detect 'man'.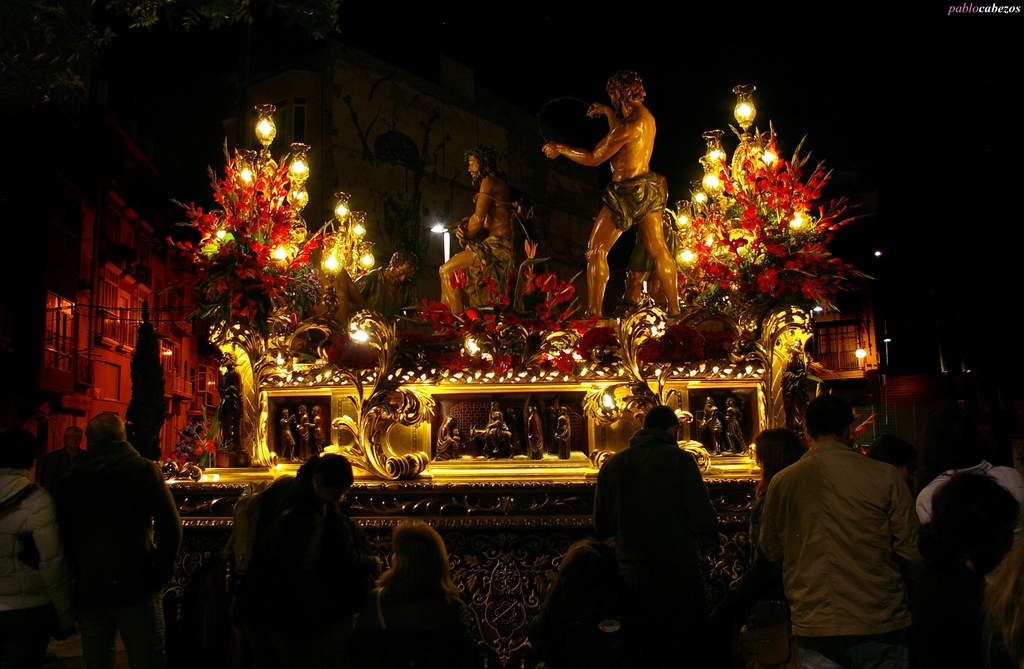
Detected at (50, 414, 180, 668).
